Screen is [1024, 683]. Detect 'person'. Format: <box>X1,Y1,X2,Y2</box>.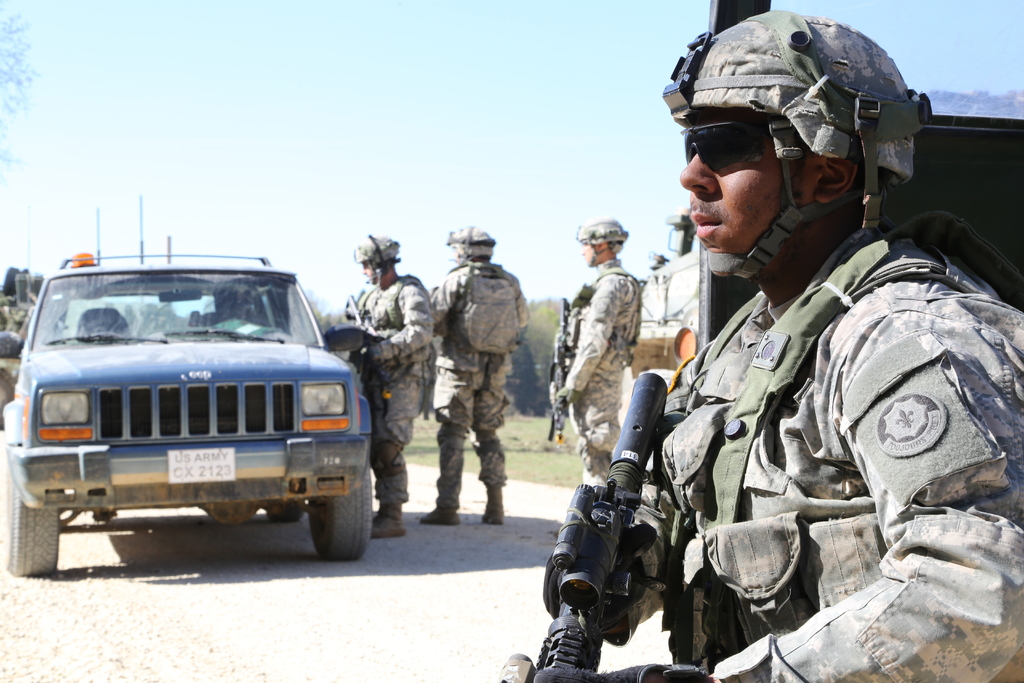
<box>545,215,640,488</box>.
